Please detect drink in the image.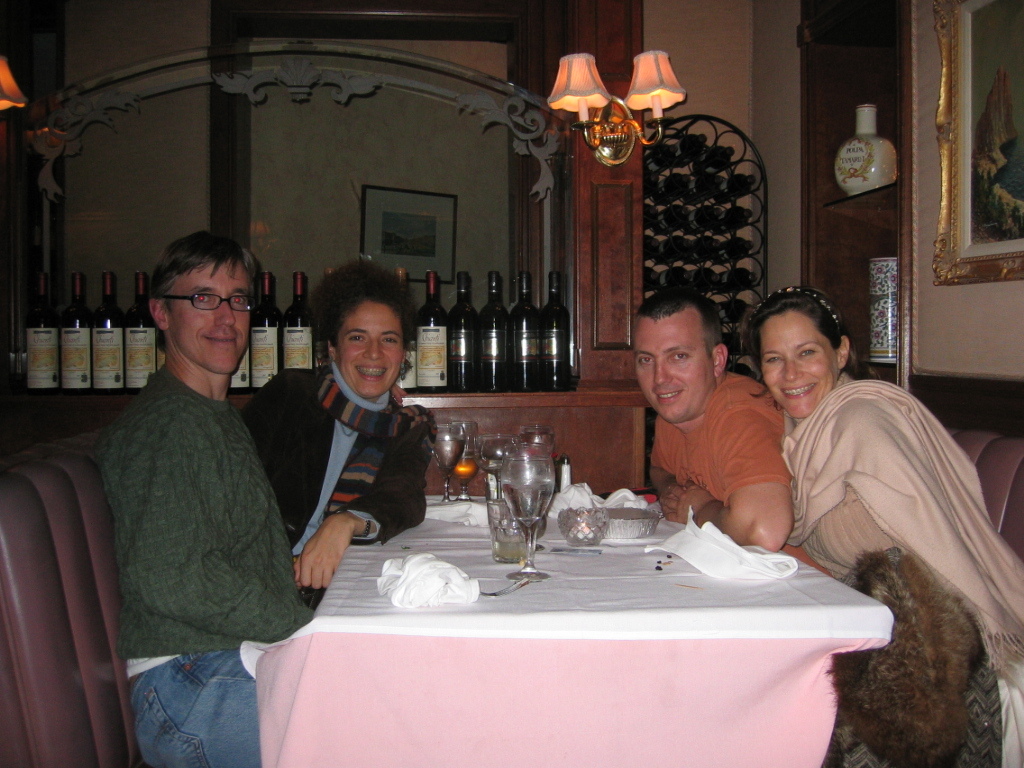
[453,458,476,485].
